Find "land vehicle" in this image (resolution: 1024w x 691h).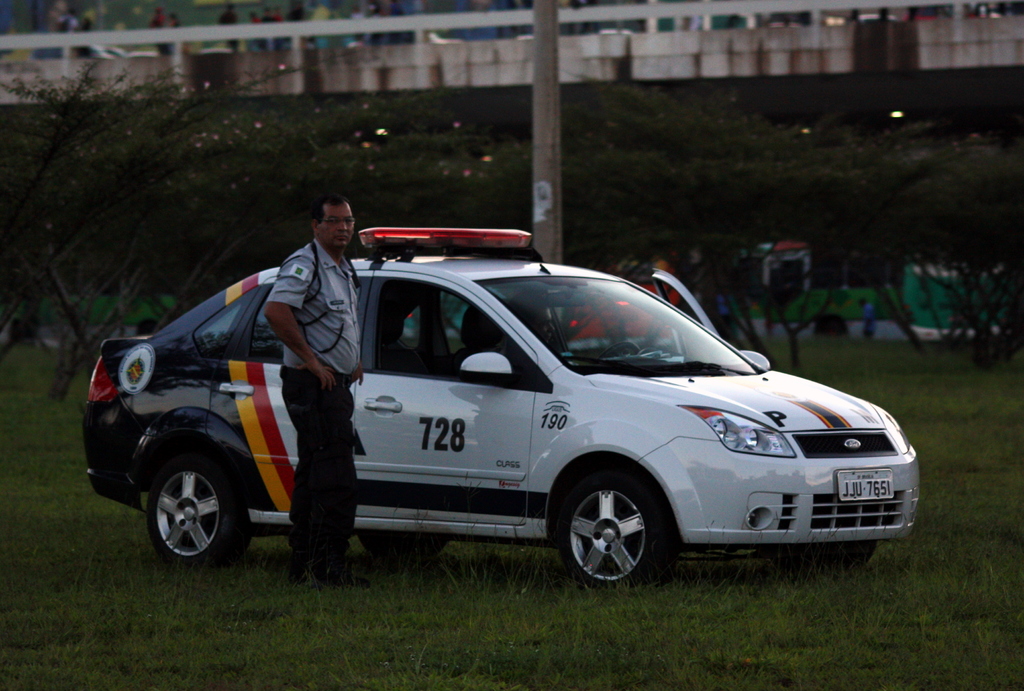
<region>83, 224, 920, 587</region>.
